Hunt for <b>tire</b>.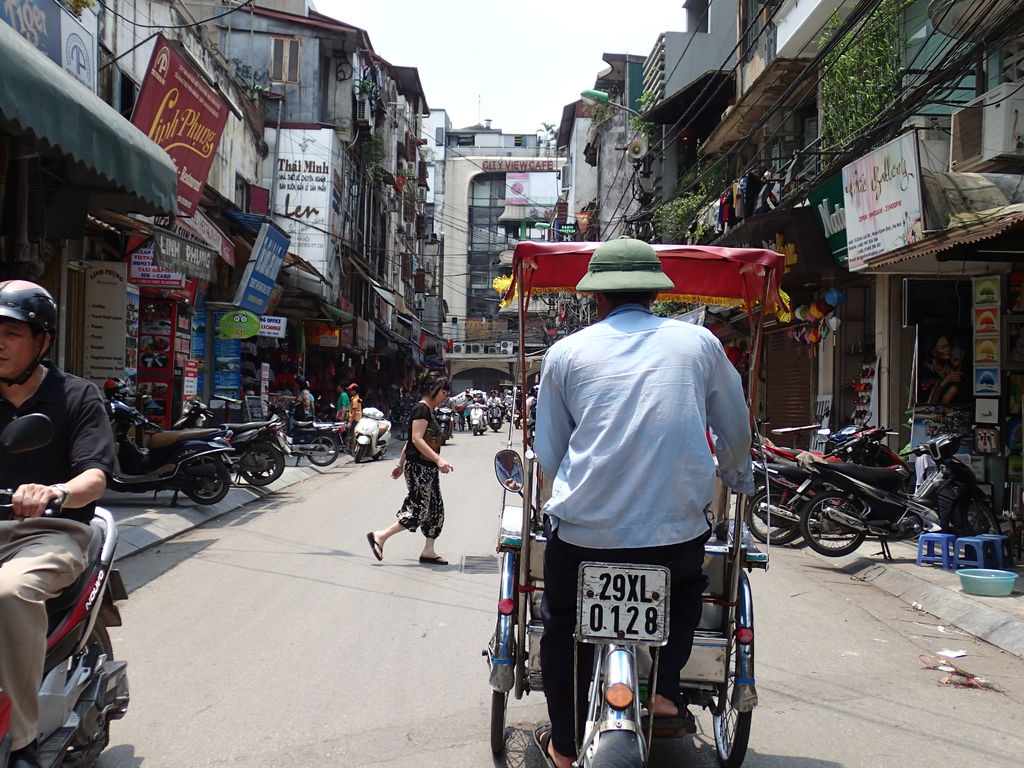
Hunted down at BBox(801, 490, 866, 557).
